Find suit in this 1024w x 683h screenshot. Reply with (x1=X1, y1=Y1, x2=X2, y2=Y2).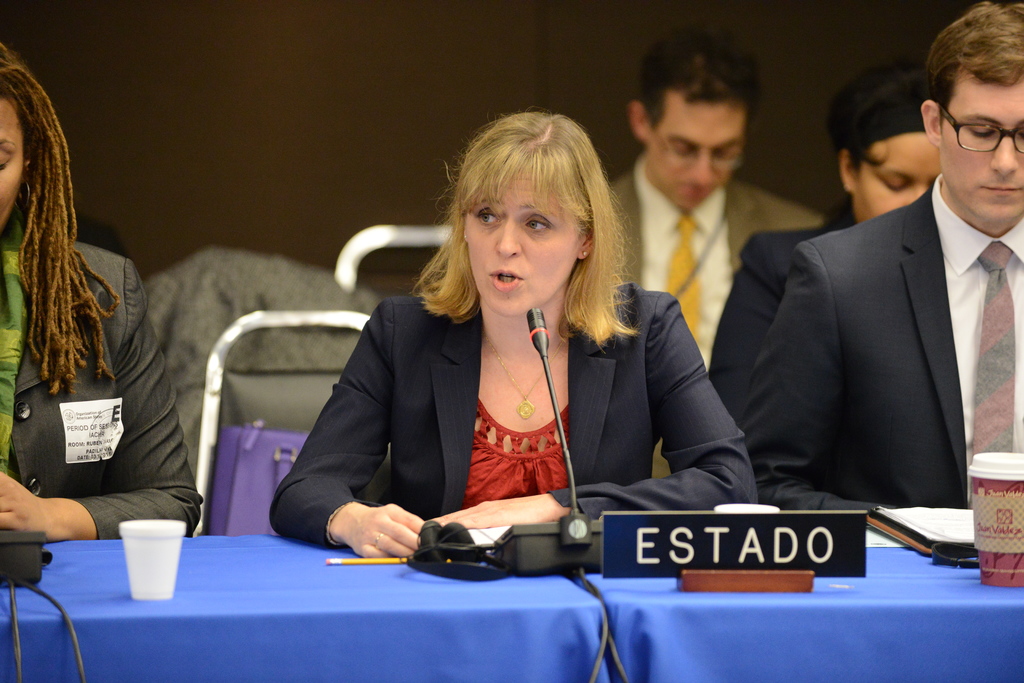
(x1=737, y1=173, x2=1023, y2=513).
